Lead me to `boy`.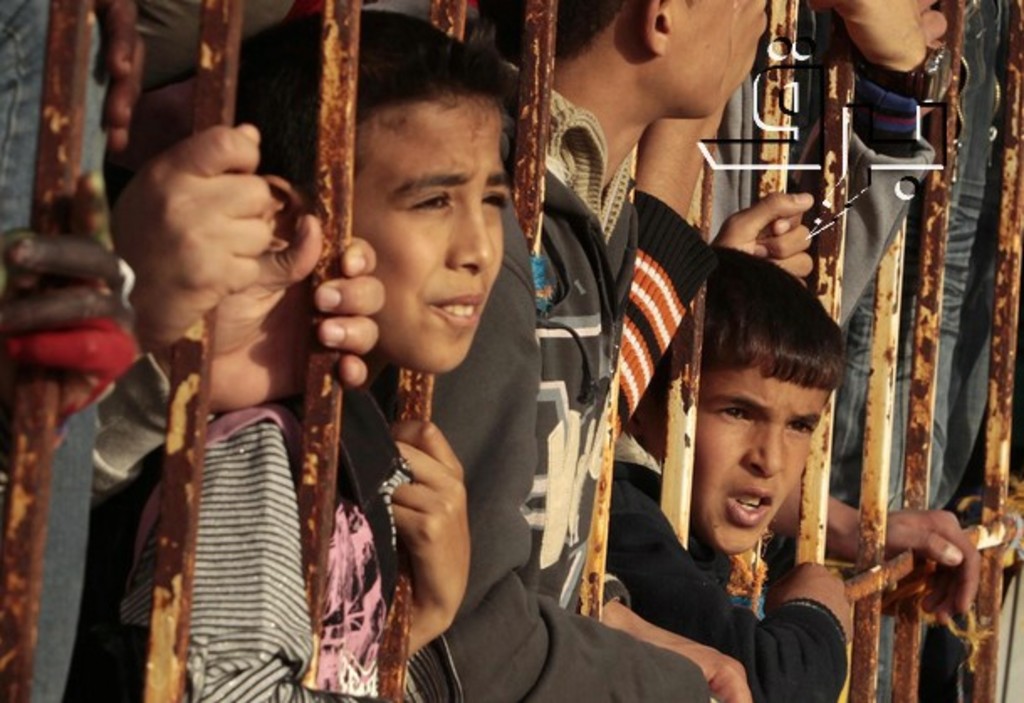
Lead to locate(527, 0, 759, 700).
